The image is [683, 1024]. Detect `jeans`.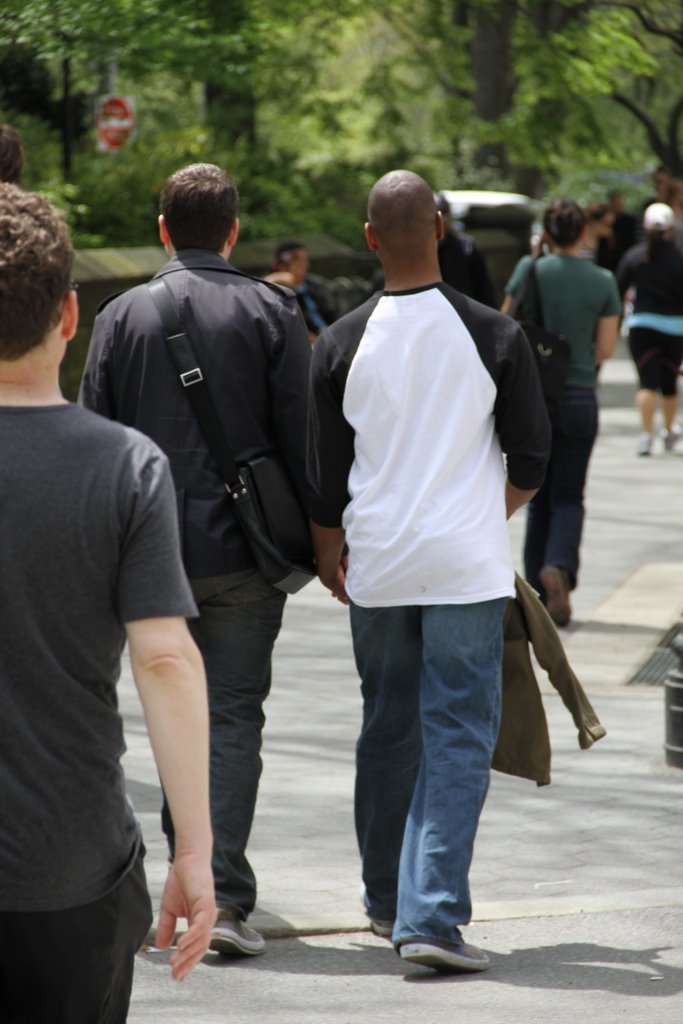
Detection: (x1=509, y1=383, x2=603, y2=588).
